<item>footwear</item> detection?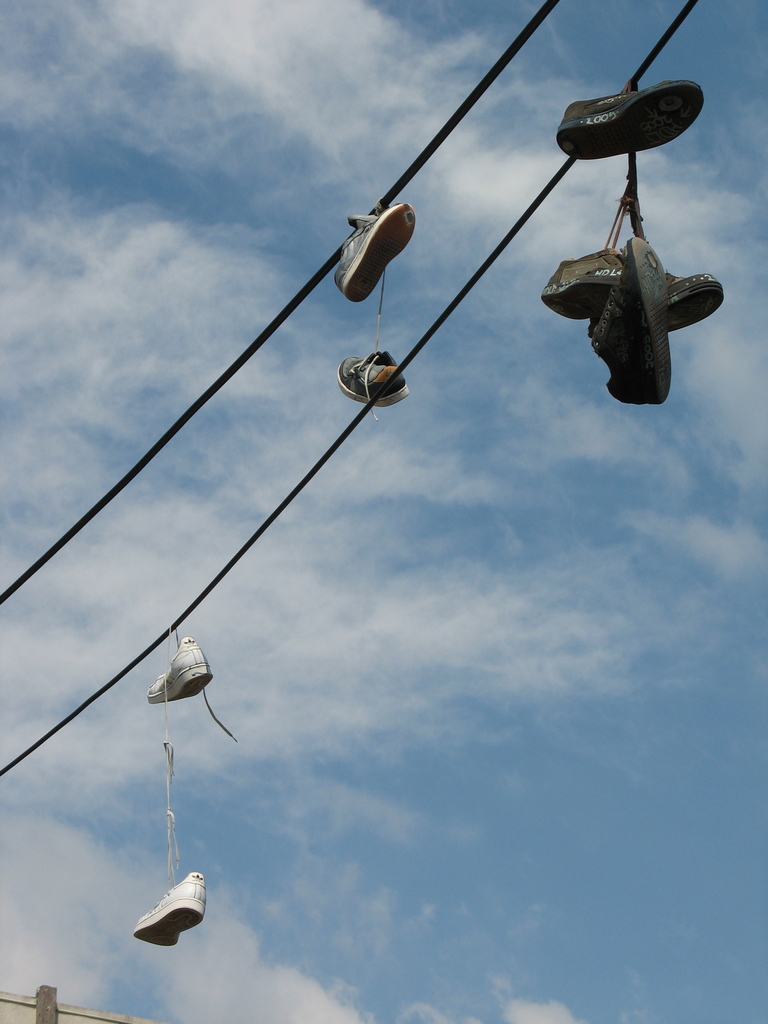
{"x1": 541, "y1": 246, "x2": 725, "y2": 333}
